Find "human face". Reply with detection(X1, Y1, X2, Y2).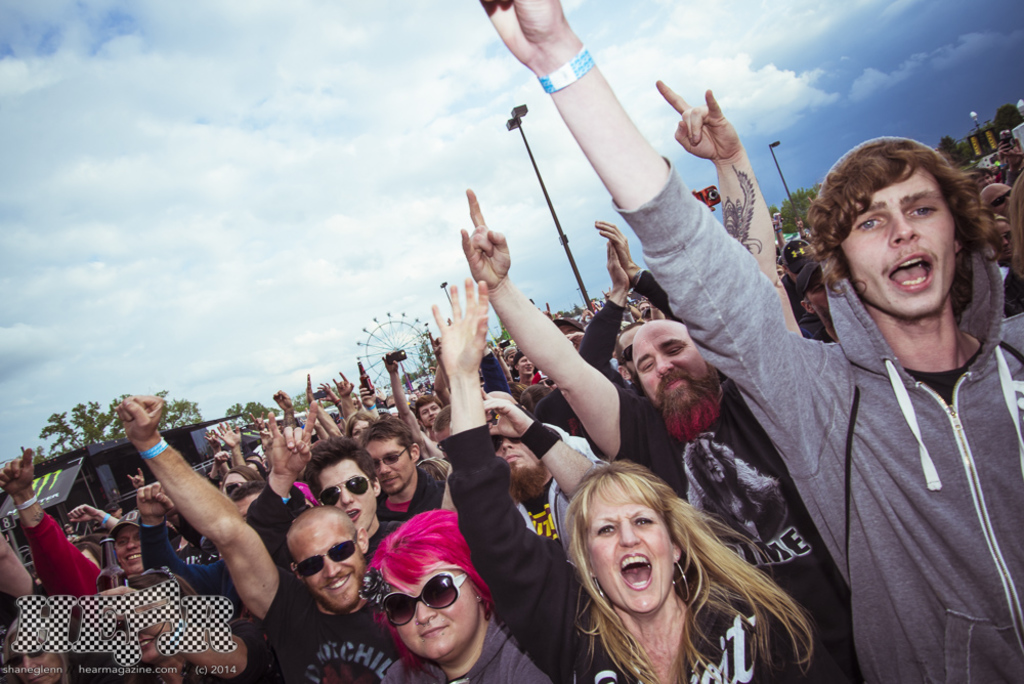
detection(289, 518, 365, 607).
